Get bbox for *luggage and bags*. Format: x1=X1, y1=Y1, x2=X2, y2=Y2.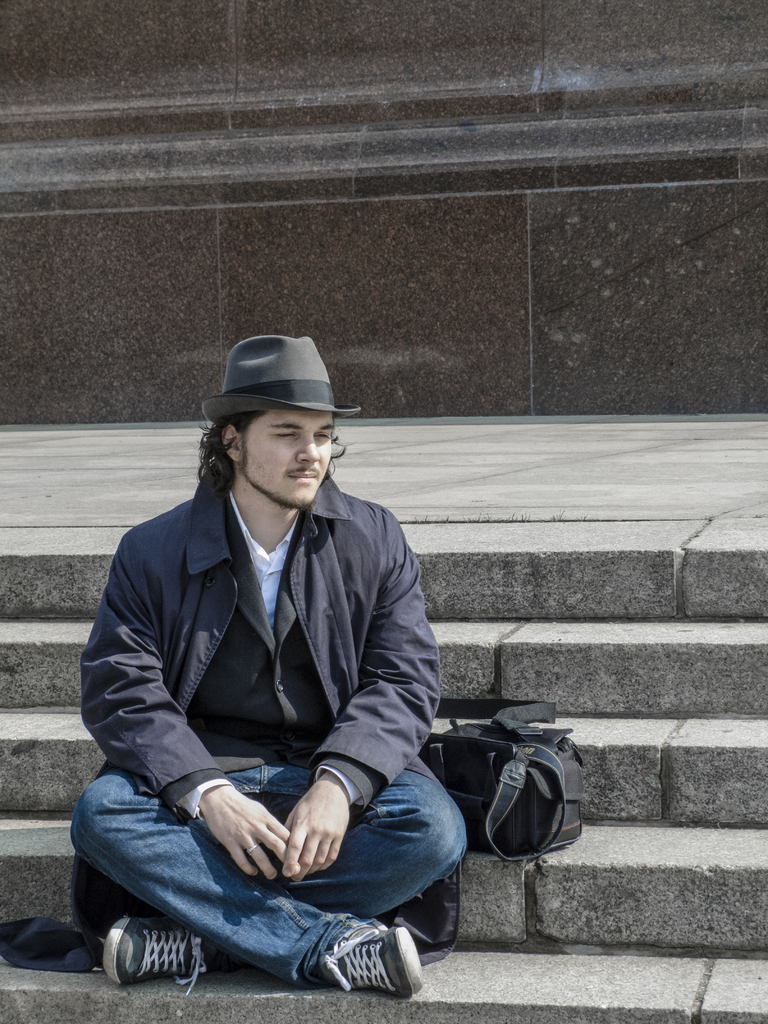
x1=454, y1=714, x2=584, y2=878.
